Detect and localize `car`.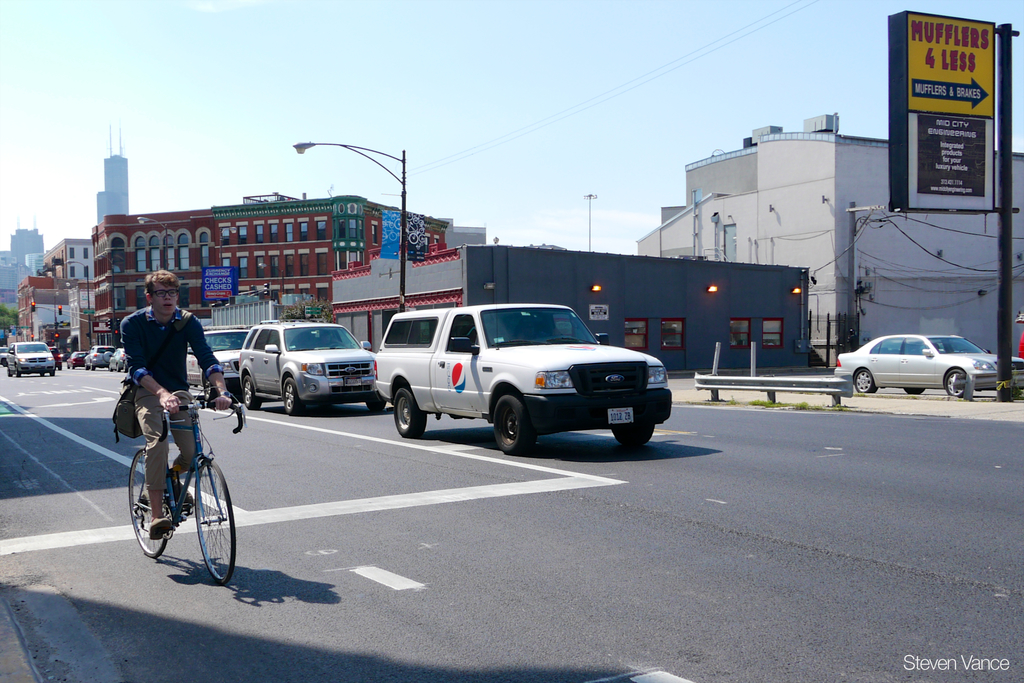
Localized at <bbox>835, 324, 996, 396</bbox>.
